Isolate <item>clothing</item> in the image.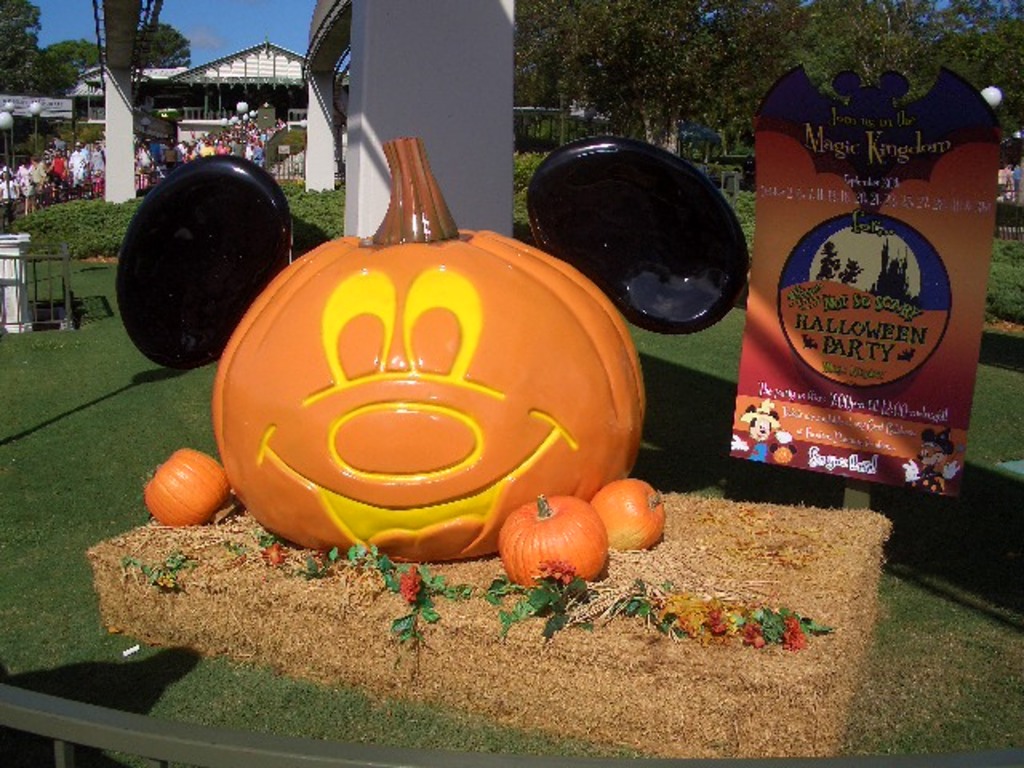
Isolated region: bbox=[0, 176, 18, 205].
